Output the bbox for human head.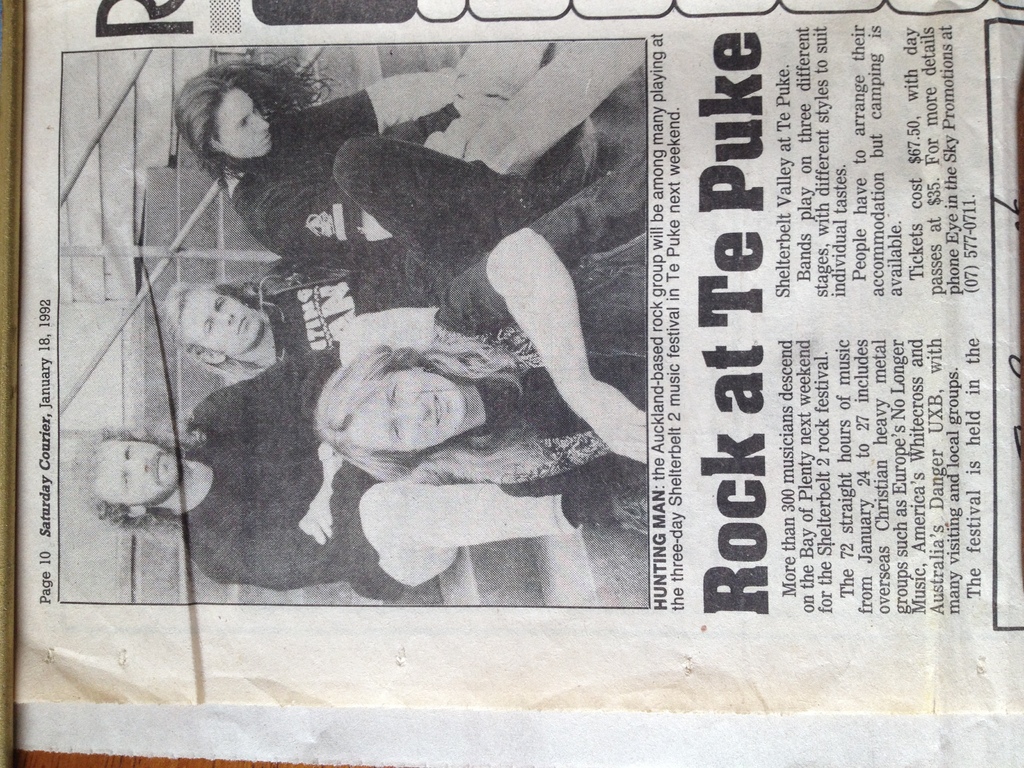
(left=76, top=431, right=186, bottom=519).
